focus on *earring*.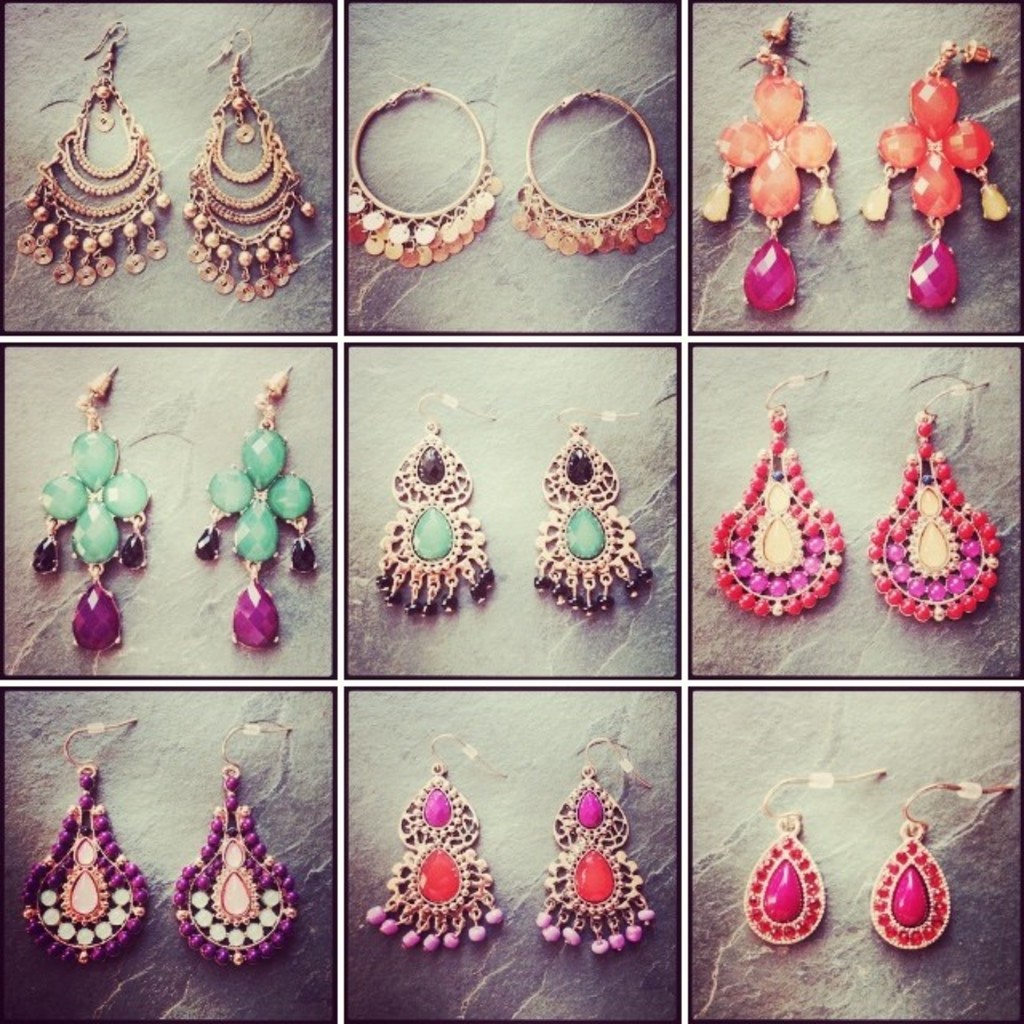
Focused at Rect(739, 760, 883, 949).
